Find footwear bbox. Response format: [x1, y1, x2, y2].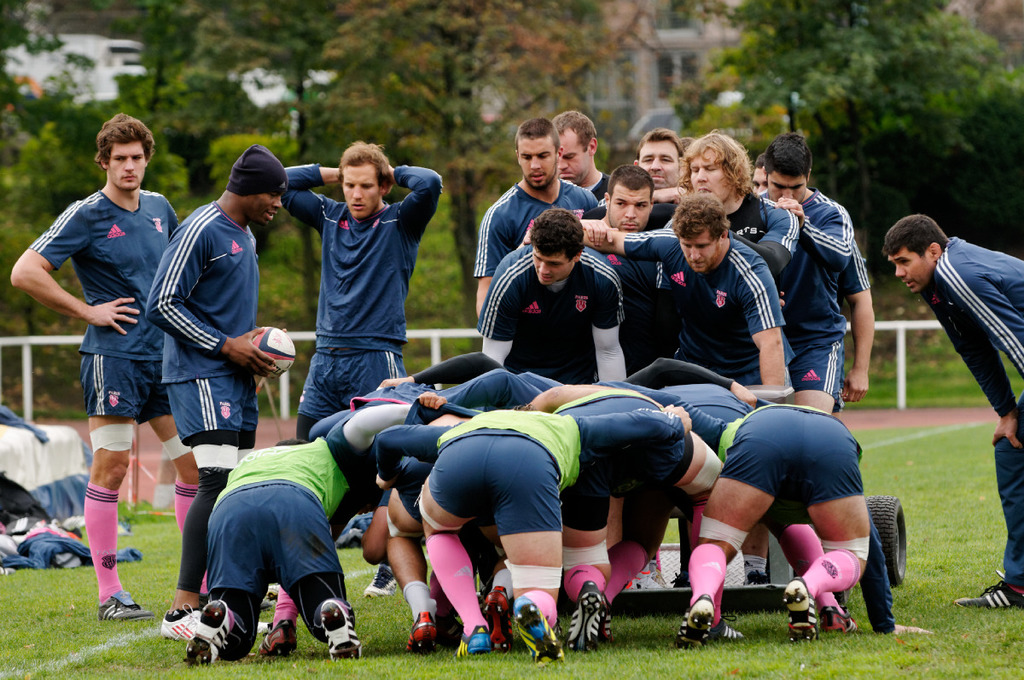
[182, 594, 231, 664].
